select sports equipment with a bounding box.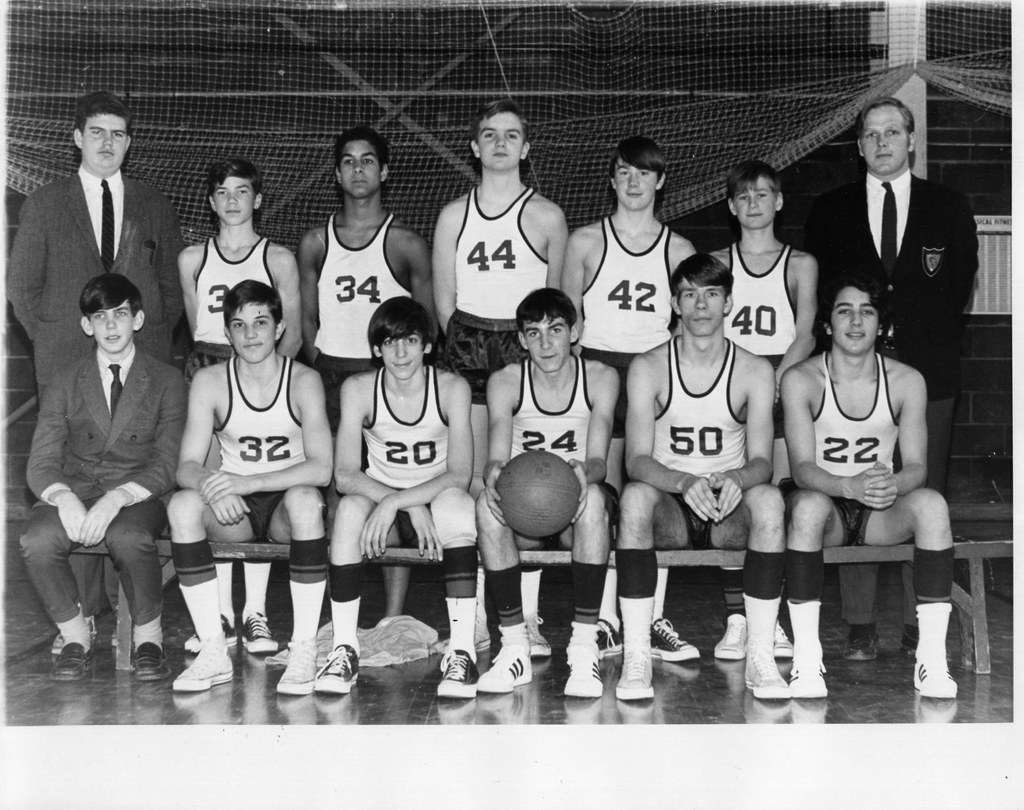
<box>495,450,583,539</box>.
